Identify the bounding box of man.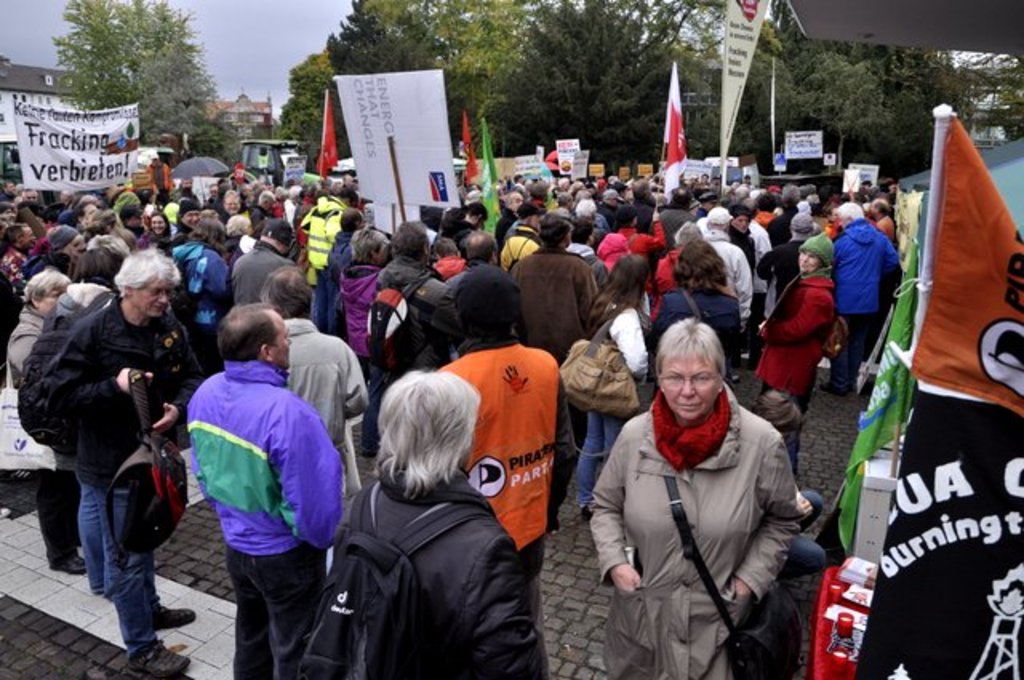
rect(37, 243, 189, 678).
